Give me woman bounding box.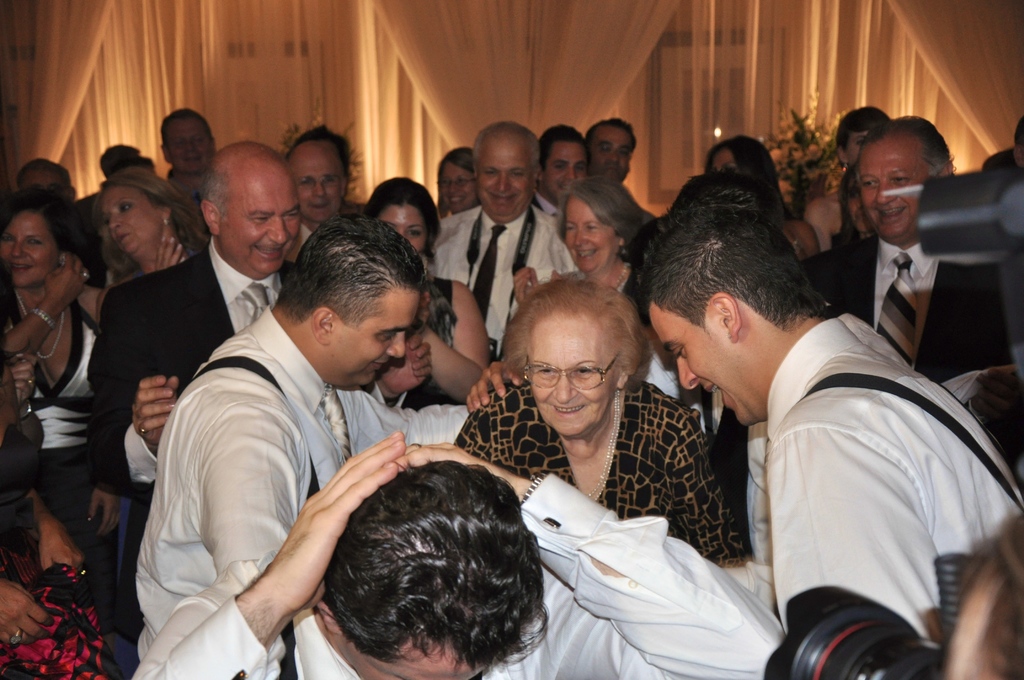
bbox(98, 161, 209, 324).
